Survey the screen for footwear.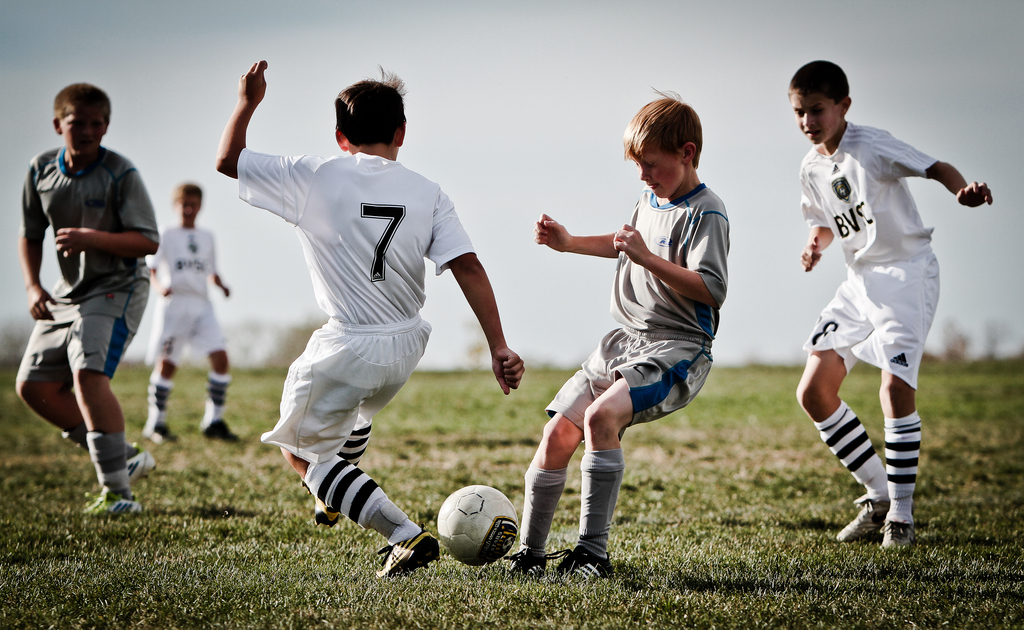
Survey found: {"x1": 543, "y1": 544, "x2": 614, "y2": 584}.
